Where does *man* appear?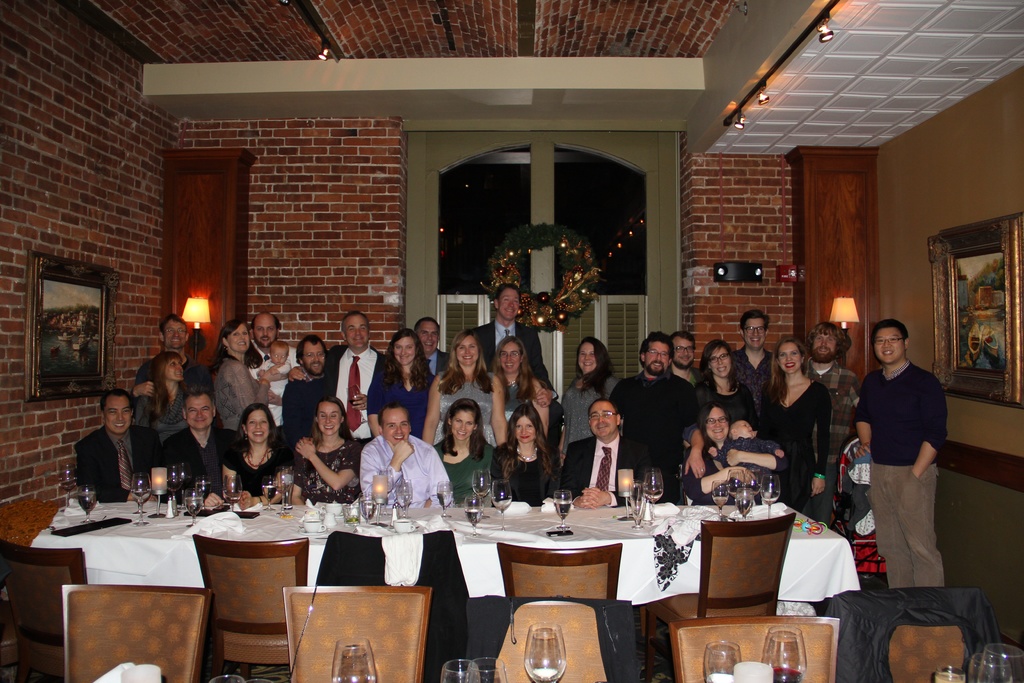
Appears at 131 314 218 391.
